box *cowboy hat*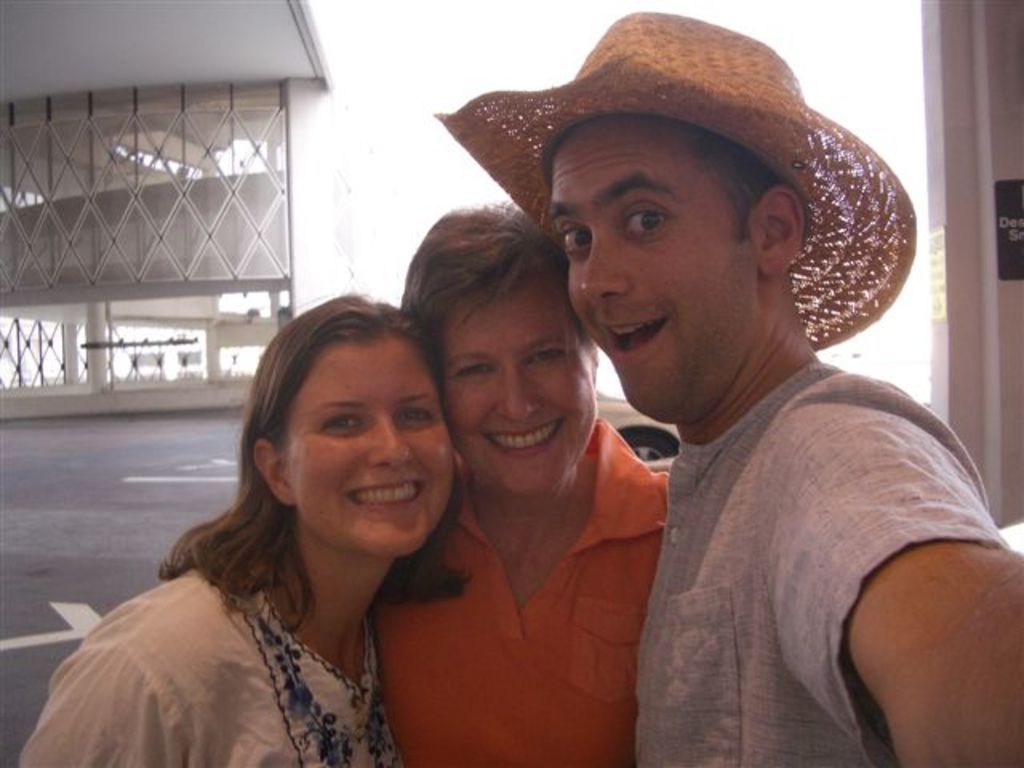
crop(440, 16, 899, 362)
